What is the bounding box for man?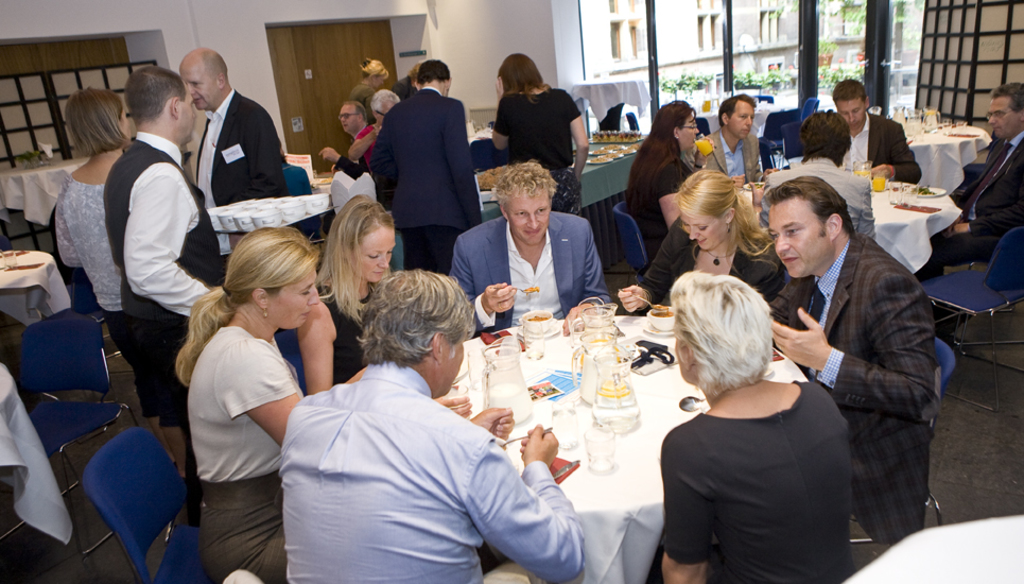
(x1=367, y1=54, x2=486, y2=280).
